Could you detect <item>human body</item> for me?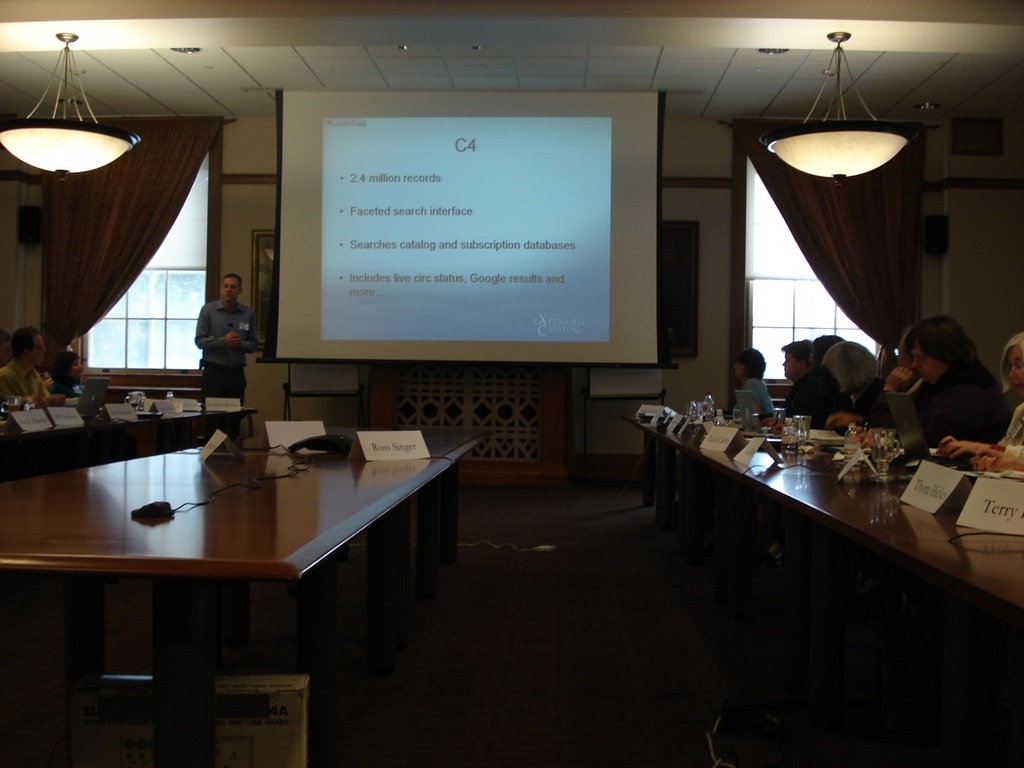
Detection result: [194, 272, 258, 440].
